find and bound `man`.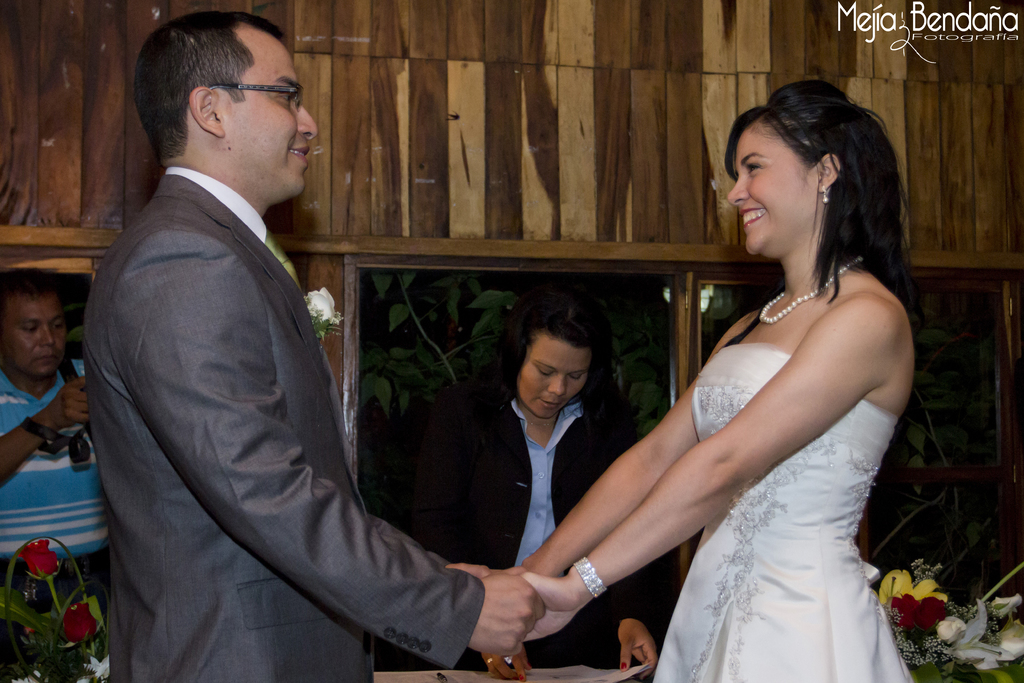
Bound: {"x1": 81, "y1": 13, "x2": 550, "y2": 682}.
